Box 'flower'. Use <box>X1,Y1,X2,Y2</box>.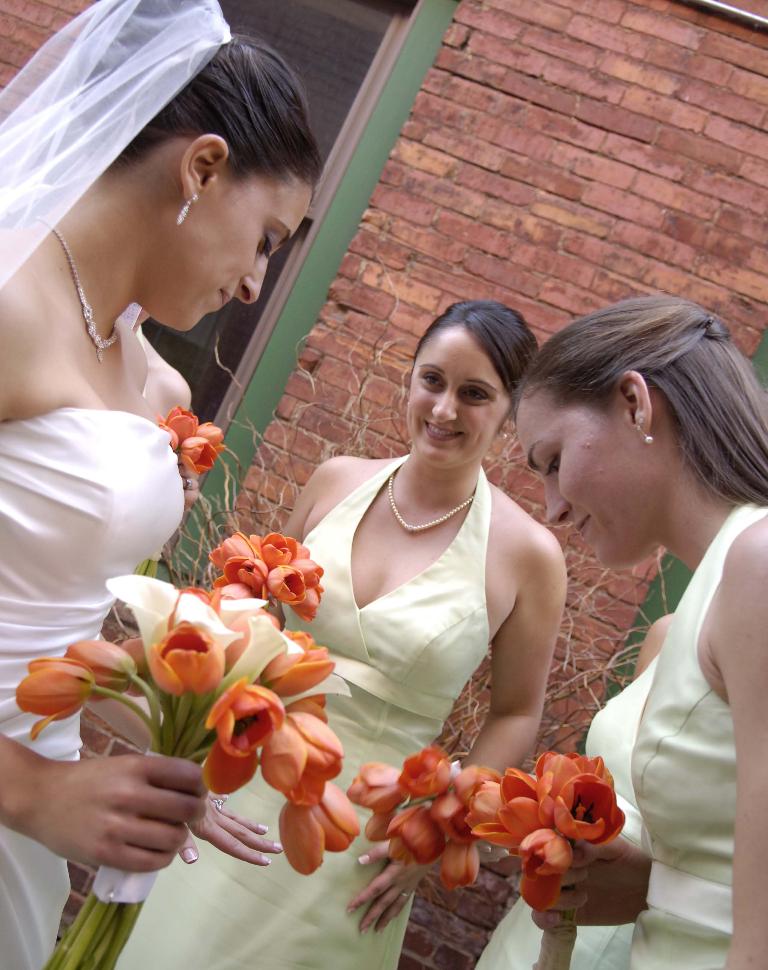
<box>196,420,224,446</box>.
